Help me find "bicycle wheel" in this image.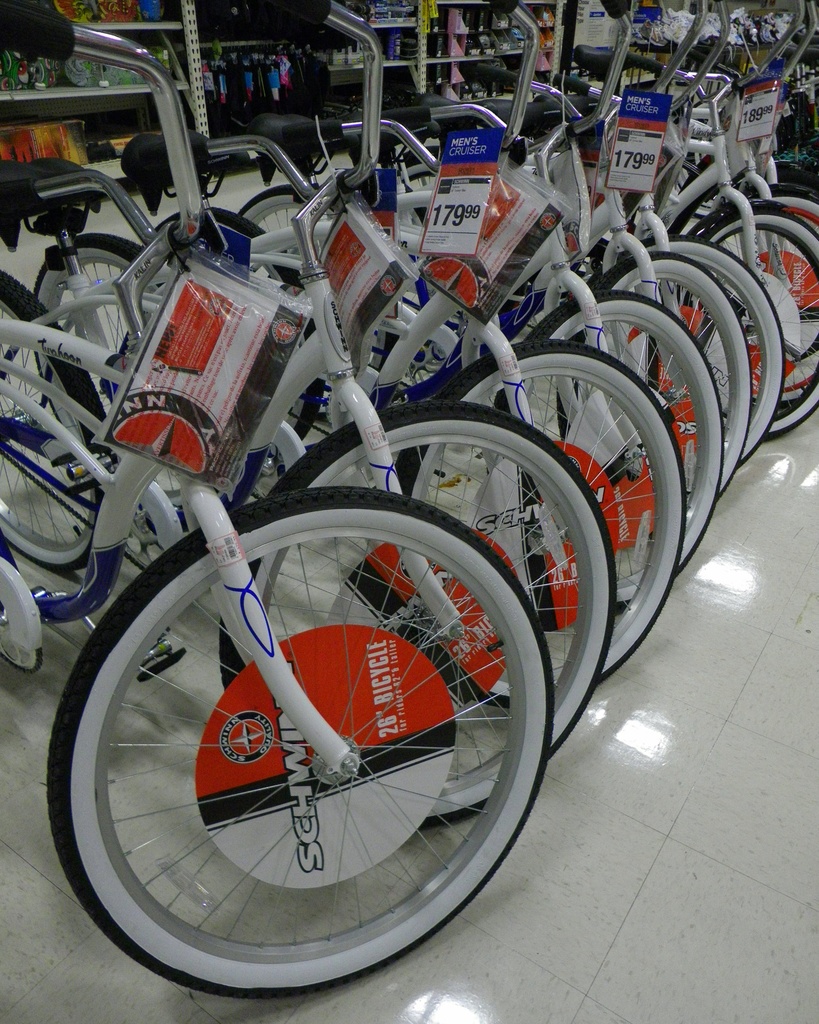
Found it: detection(146, 205, 309, 290).
